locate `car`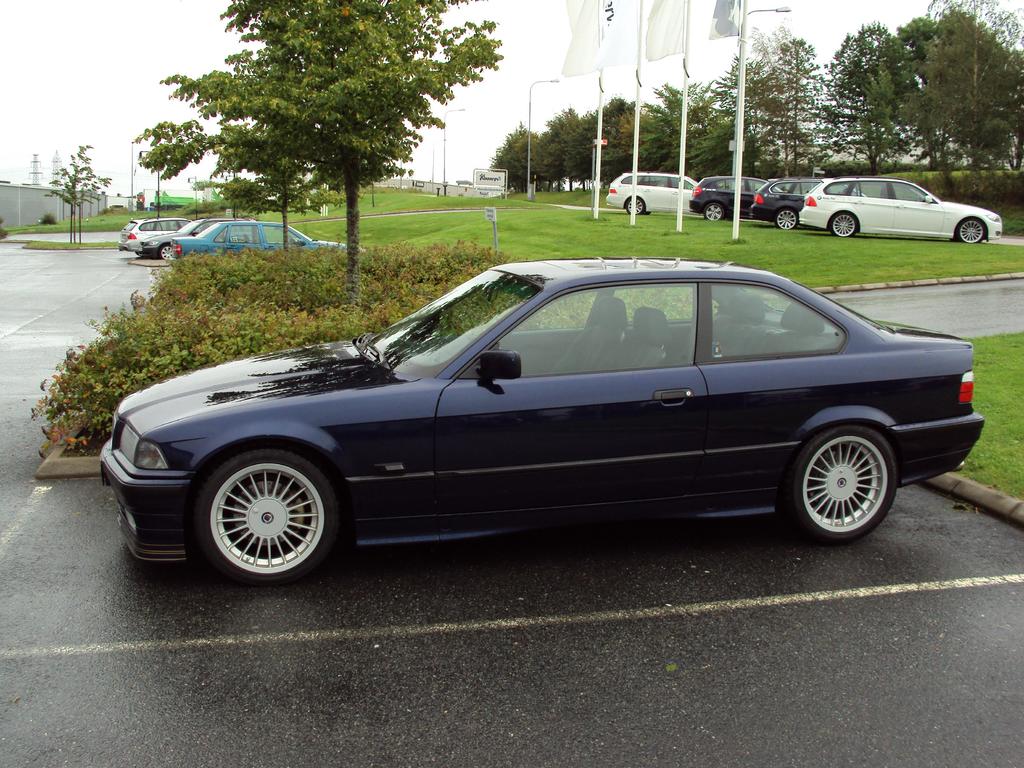
BBox(86, 256, 995, 586)
